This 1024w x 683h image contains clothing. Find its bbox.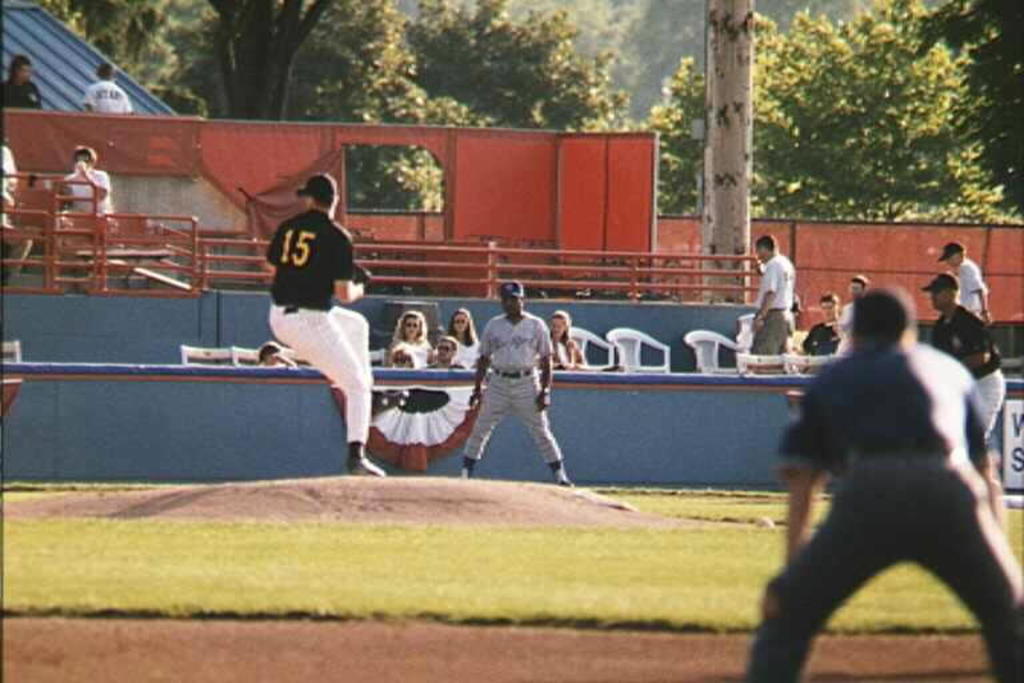
{"x1": 929, "y1": 305, "x2": 1005, "y2": 434}.
